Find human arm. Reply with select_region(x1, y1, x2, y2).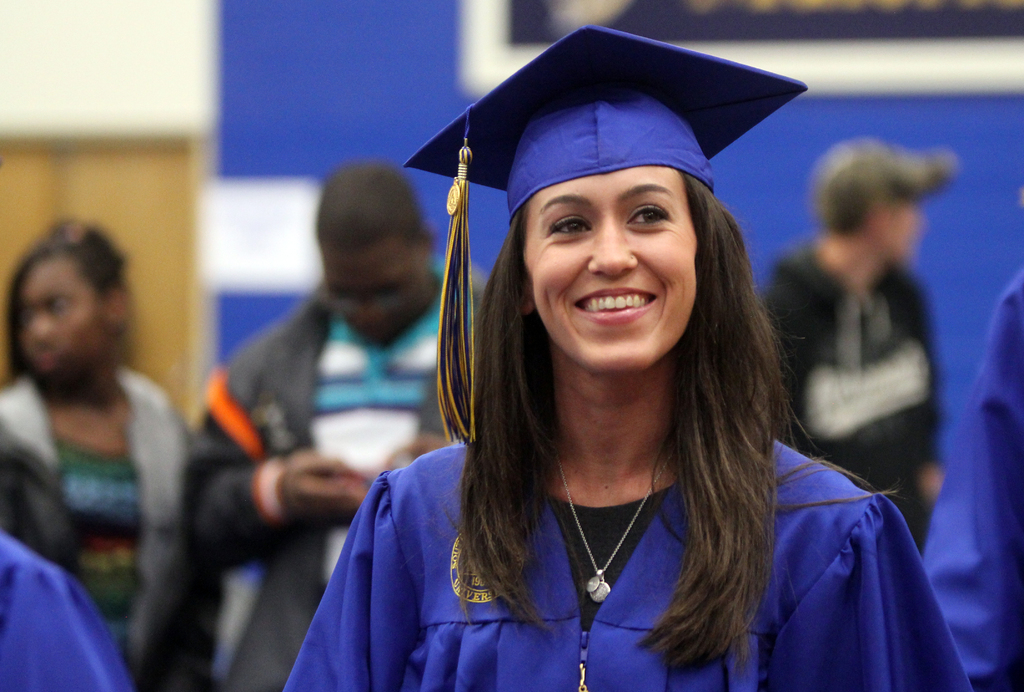
select_region(915, 288, 1021, 687).
